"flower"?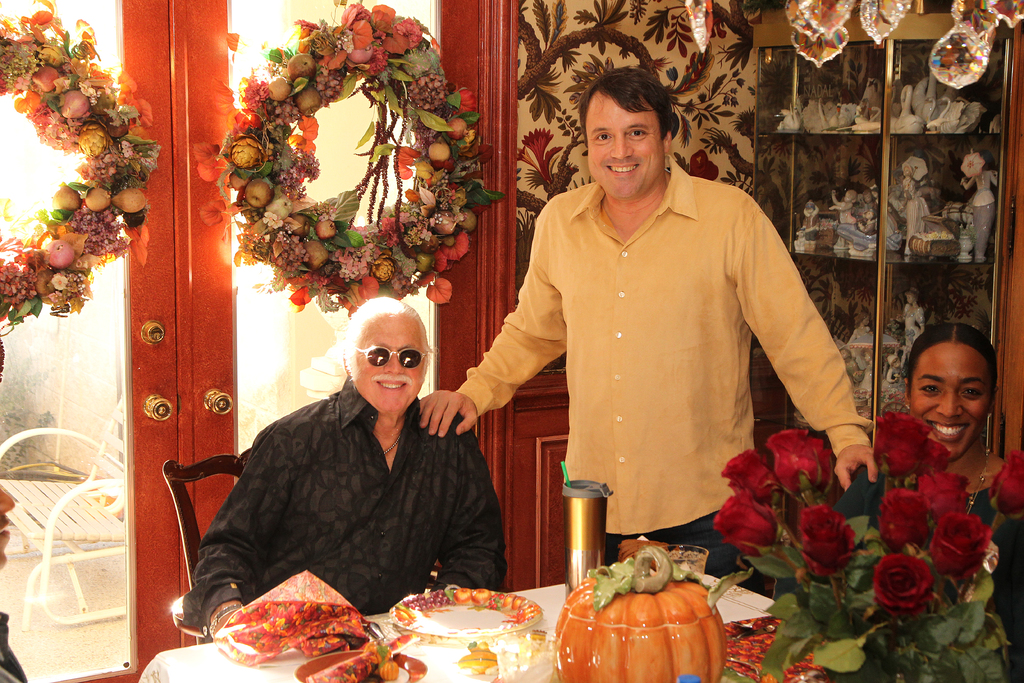
l=874, t=562, r=926, b=610
